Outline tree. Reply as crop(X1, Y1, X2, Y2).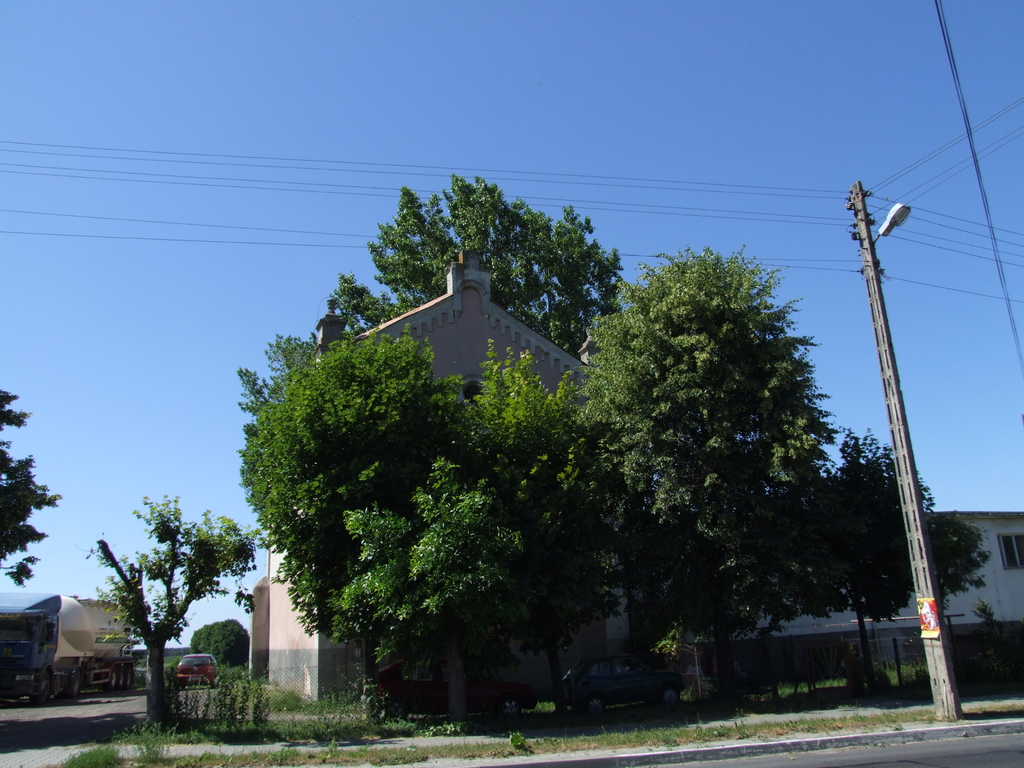
crop(552, 234, 826, 691).
